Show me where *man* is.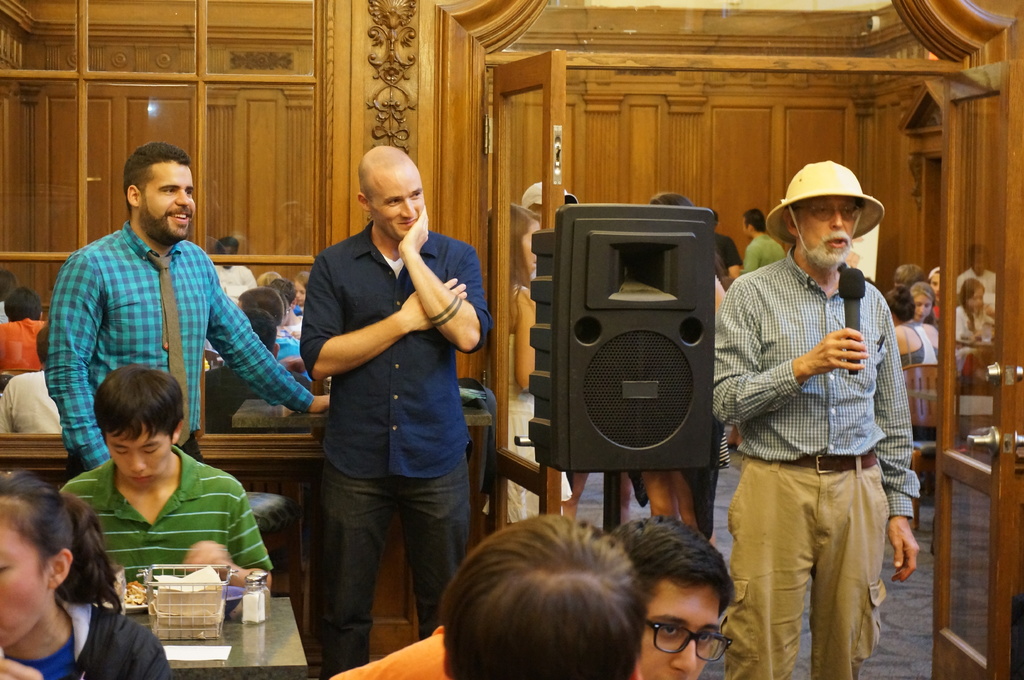
*man* is at [299, 146, 489, 676].
